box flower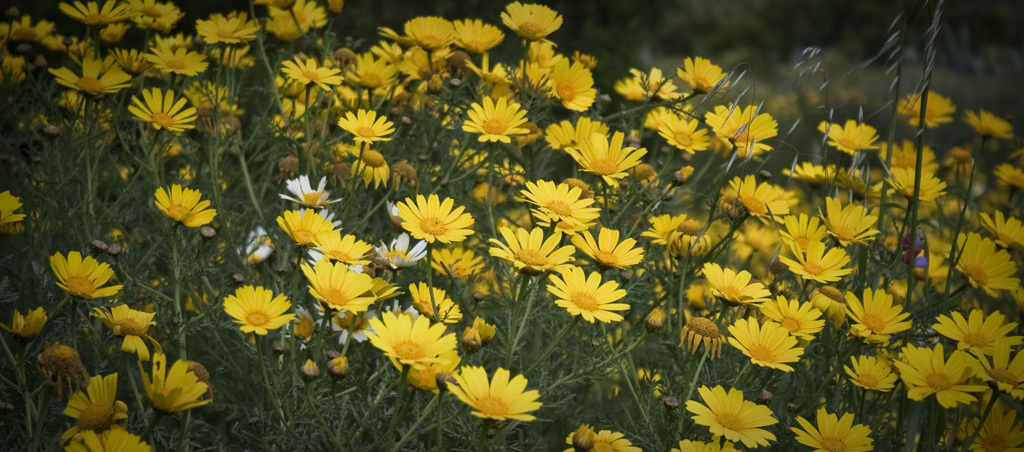
left=400, top=194, right=476, bottom=247
